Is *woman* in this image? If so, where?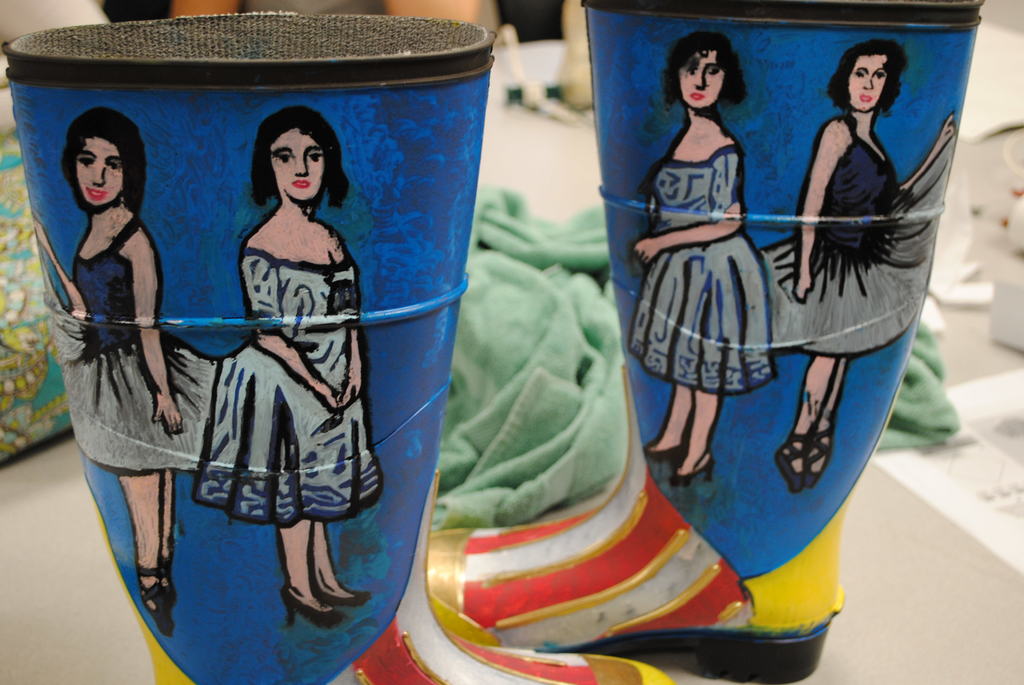
Yes, at [x1=760, y1=38, x2=955, y2=498].
